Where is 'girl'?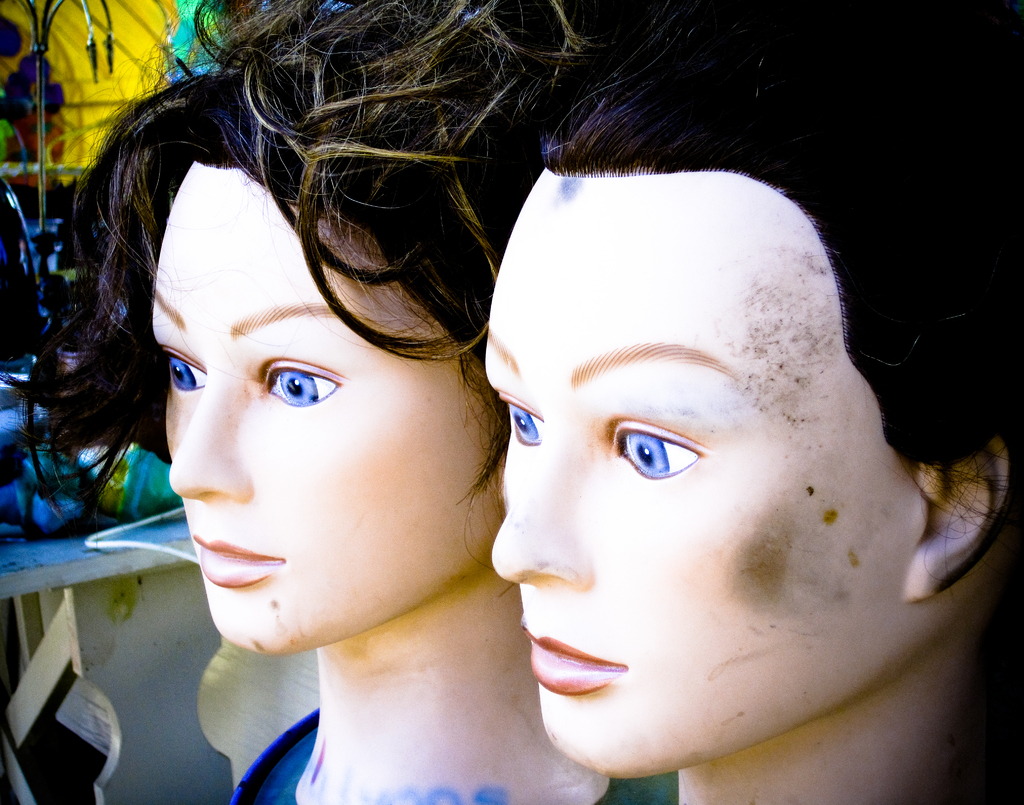
<region>0, 0, 711, 804</region>.
